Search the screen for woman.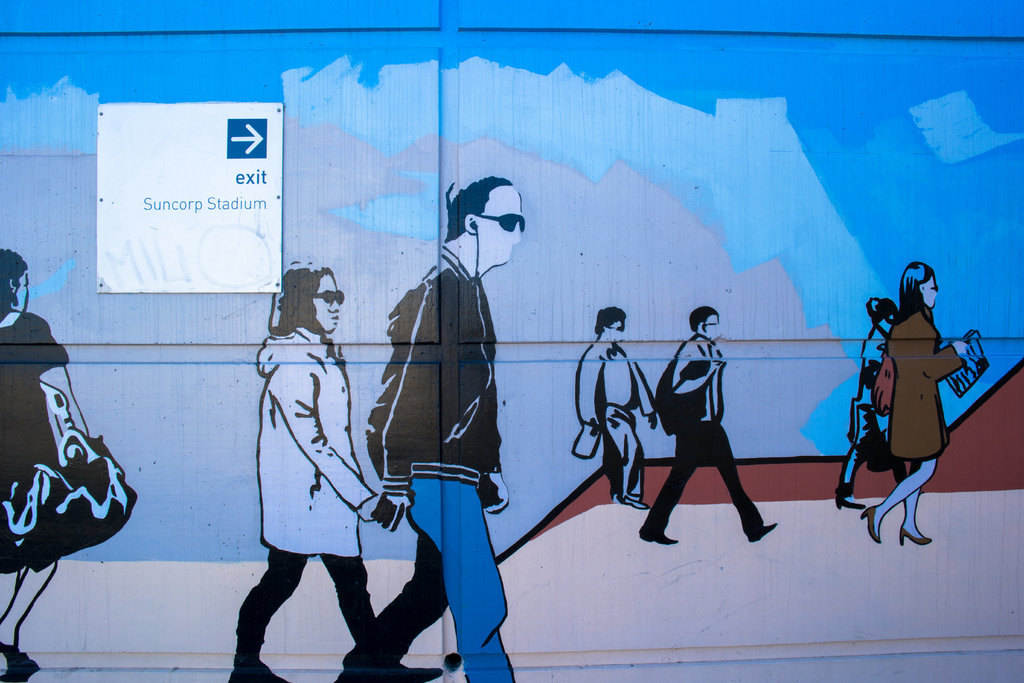
Found at x1=822, y1=293, x2=916, y2=517.
